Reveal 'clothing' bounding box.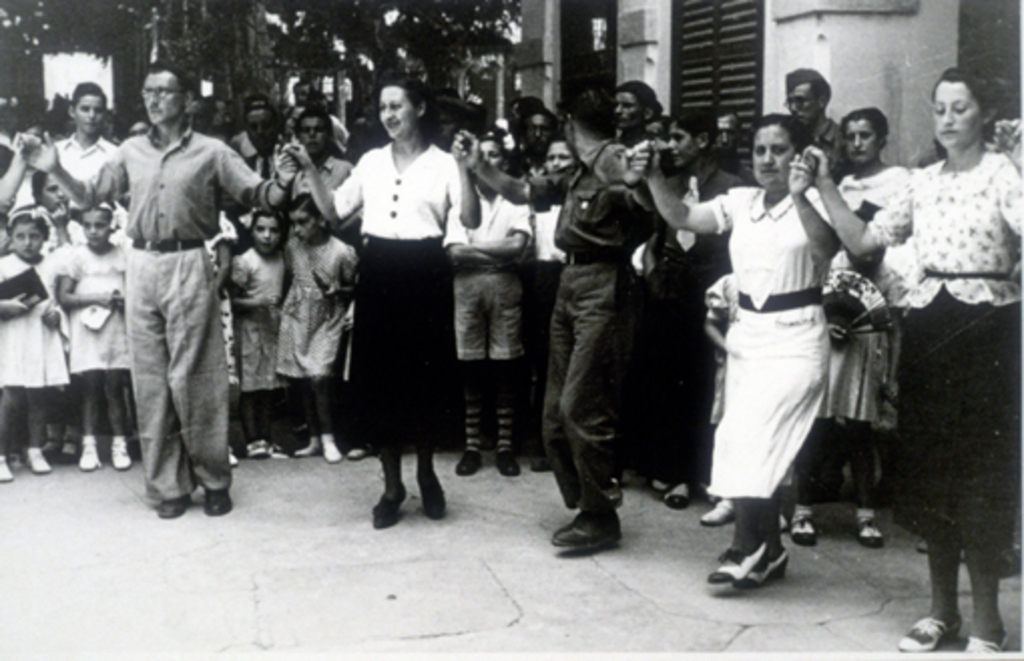
Revealed: {"left": 12, "top": 237, "right": 147, "bottom": 380}.
